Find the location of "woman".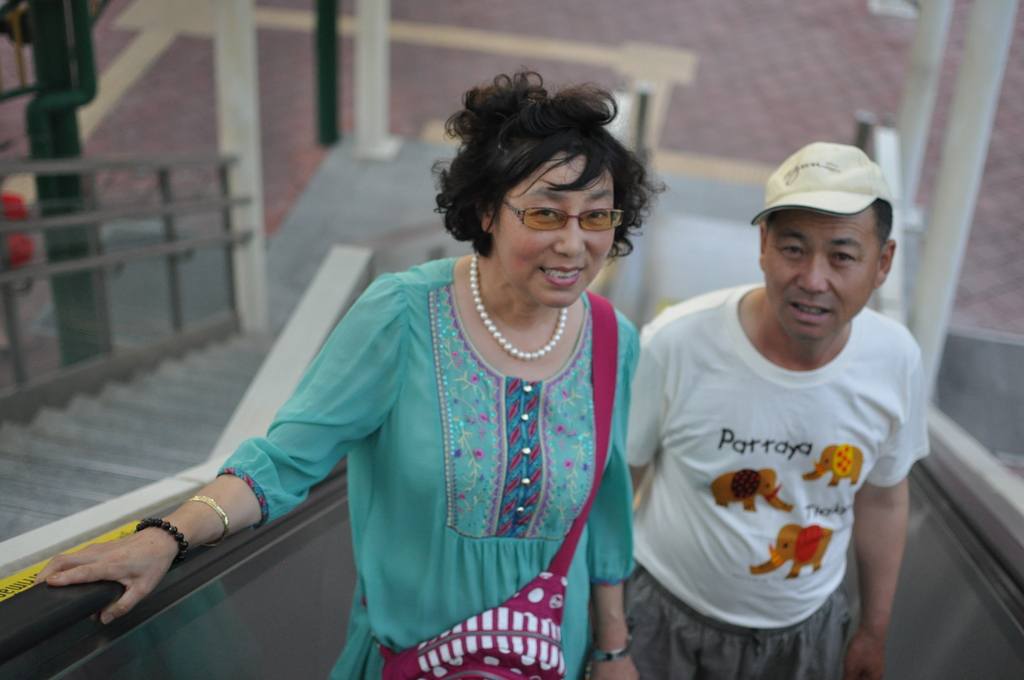
Location: <region>116, 96, 685, 665</region>.
